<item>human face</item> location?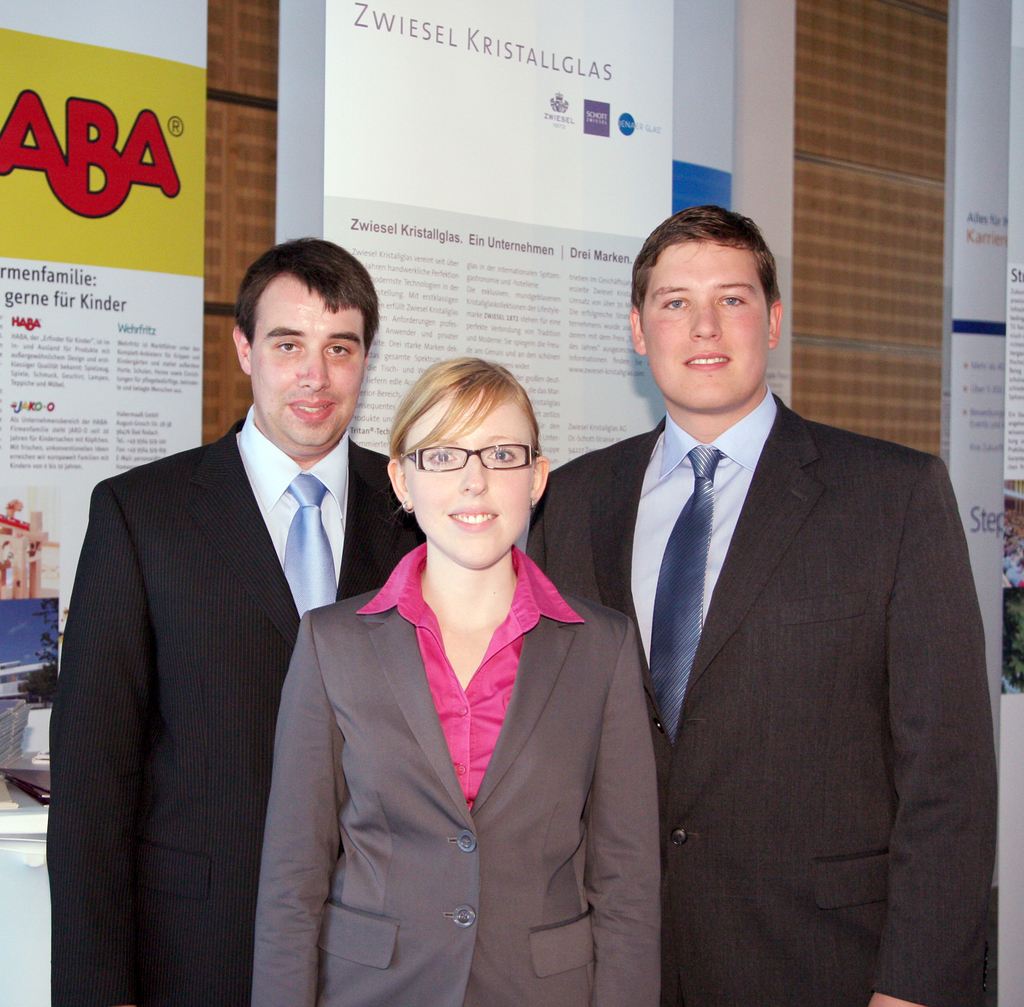
[left=406, top=400, right=531, bottom=565]
